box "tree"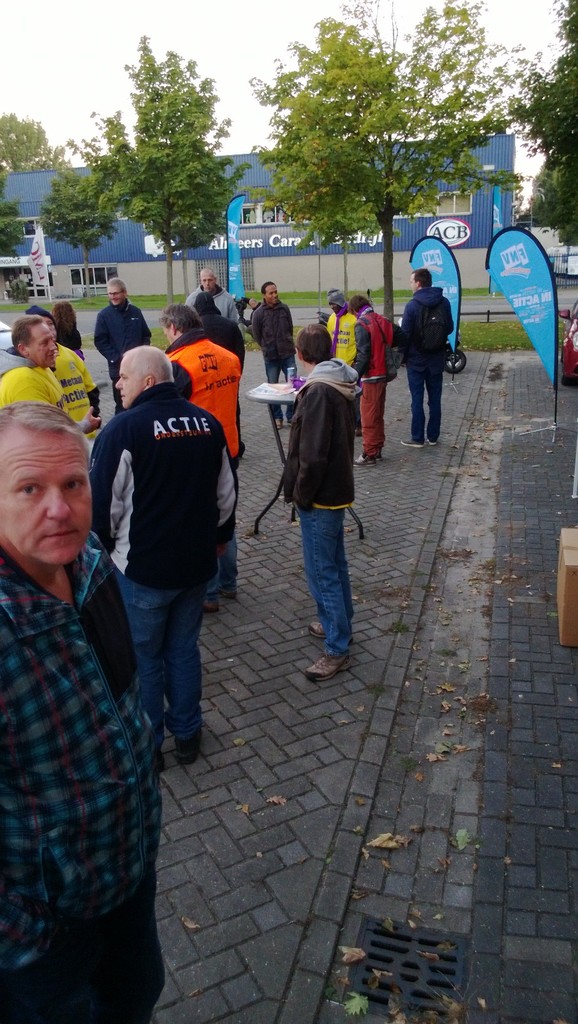
0 193 26 277
